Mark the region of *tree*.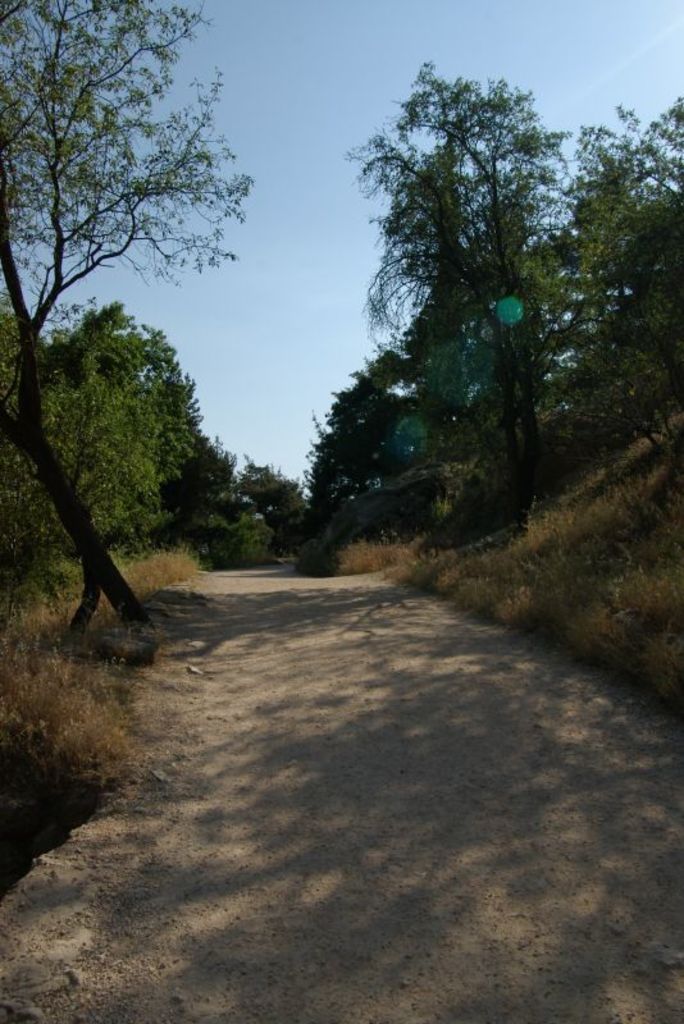
Region: [292,340,428,552].
